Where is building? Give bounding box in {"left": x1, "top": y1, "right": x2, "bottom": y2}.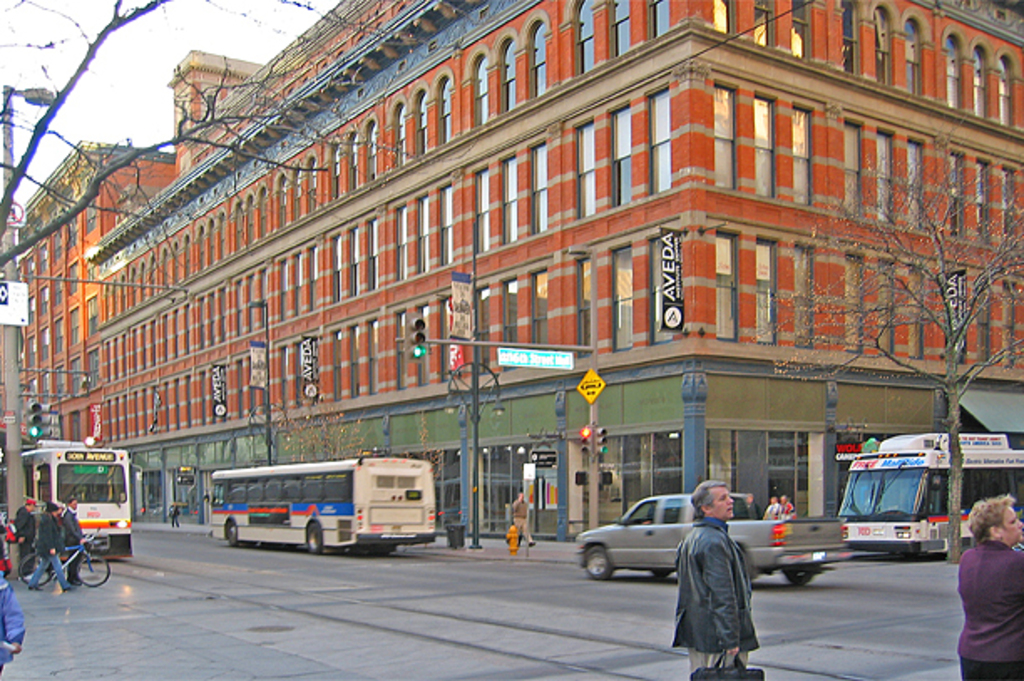
{"left": 0, "top": 326, "right": 23, "bottom": 437}.
